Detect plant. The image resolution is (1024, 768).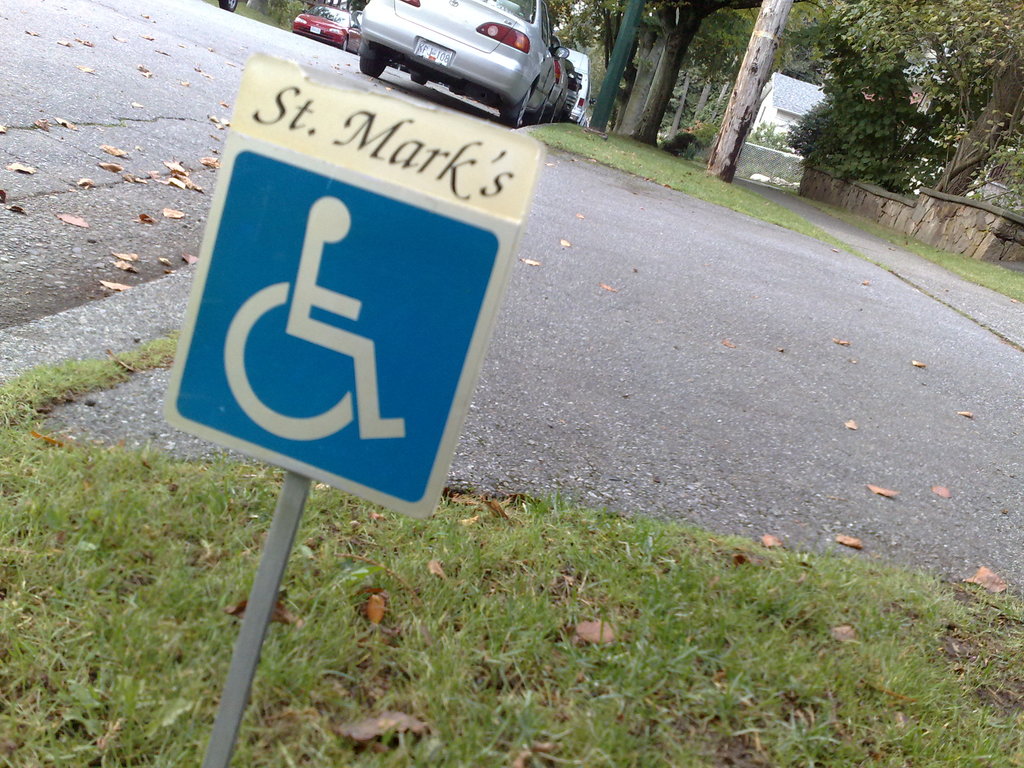
187,0,298,35.
